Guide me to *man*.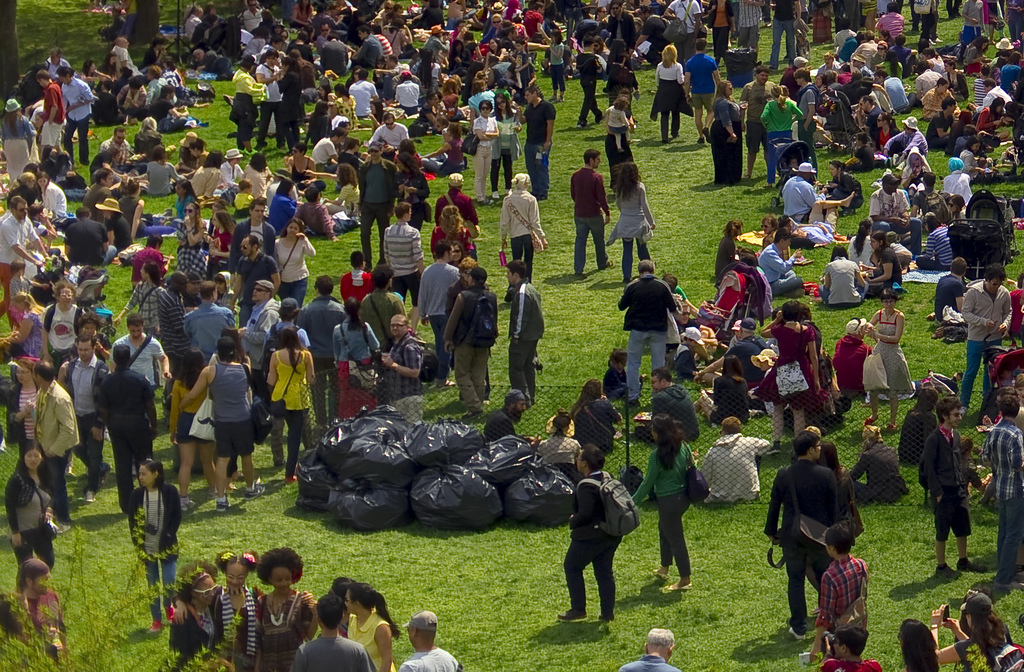
Guidance: x1=369 y1=112 x2=410 y2=161.
